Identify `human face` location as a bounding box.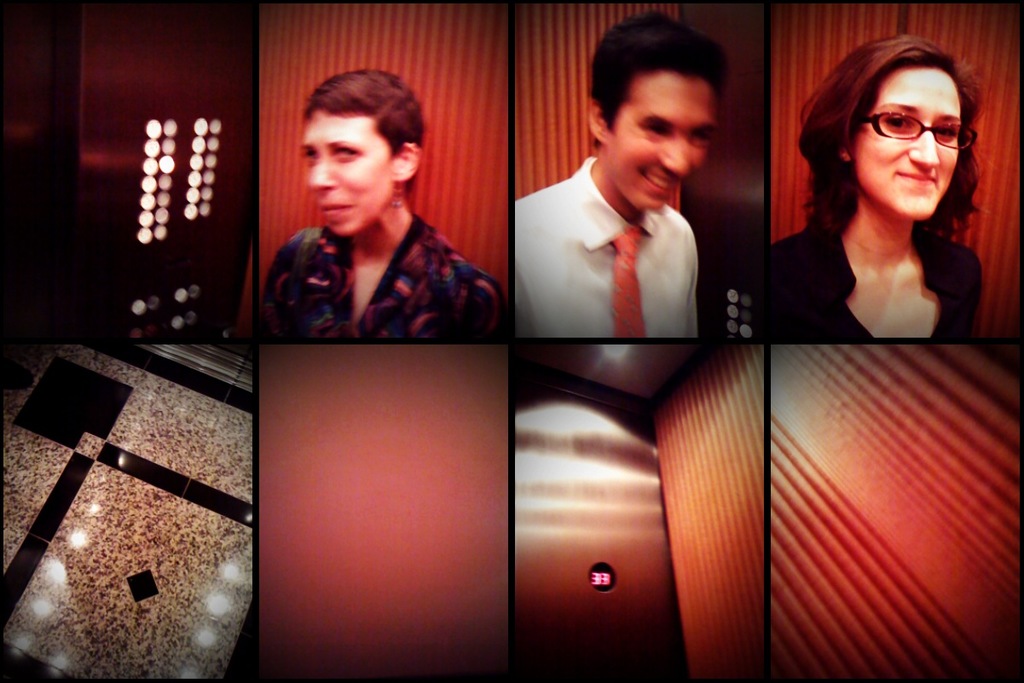
{"x1": 856, "y1": 68, "x2": 957, "y2": 219}.
